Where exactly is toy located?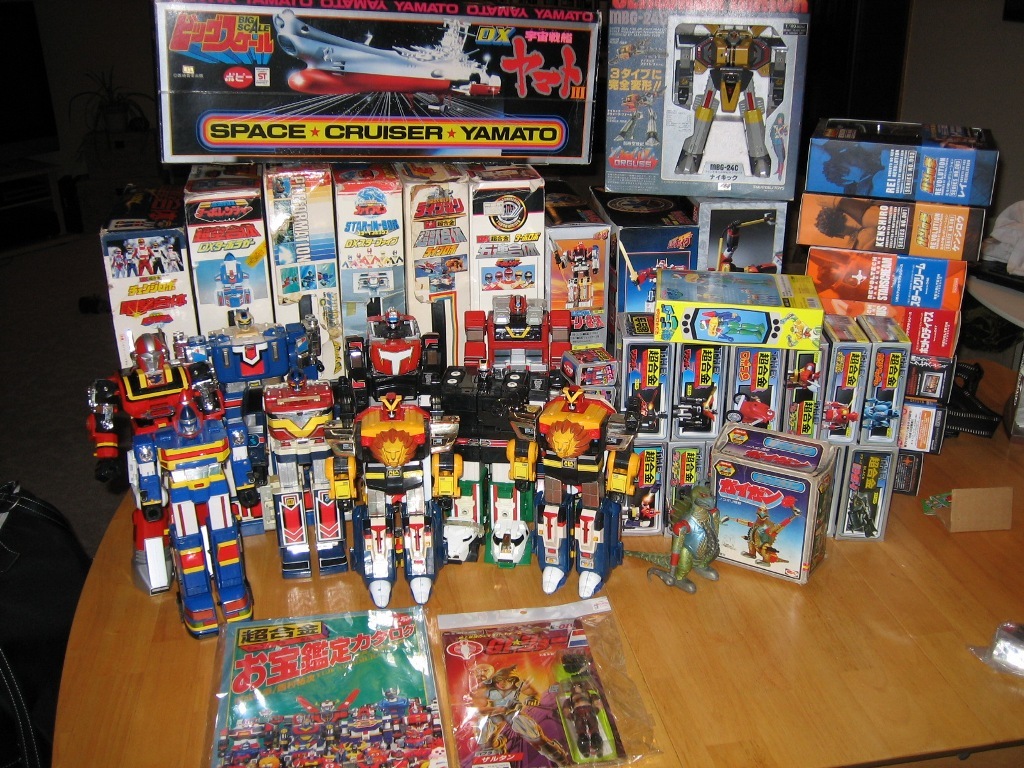
Its bounding box is pyautogui.locateOnScreen(858, 391, 900, 447).
